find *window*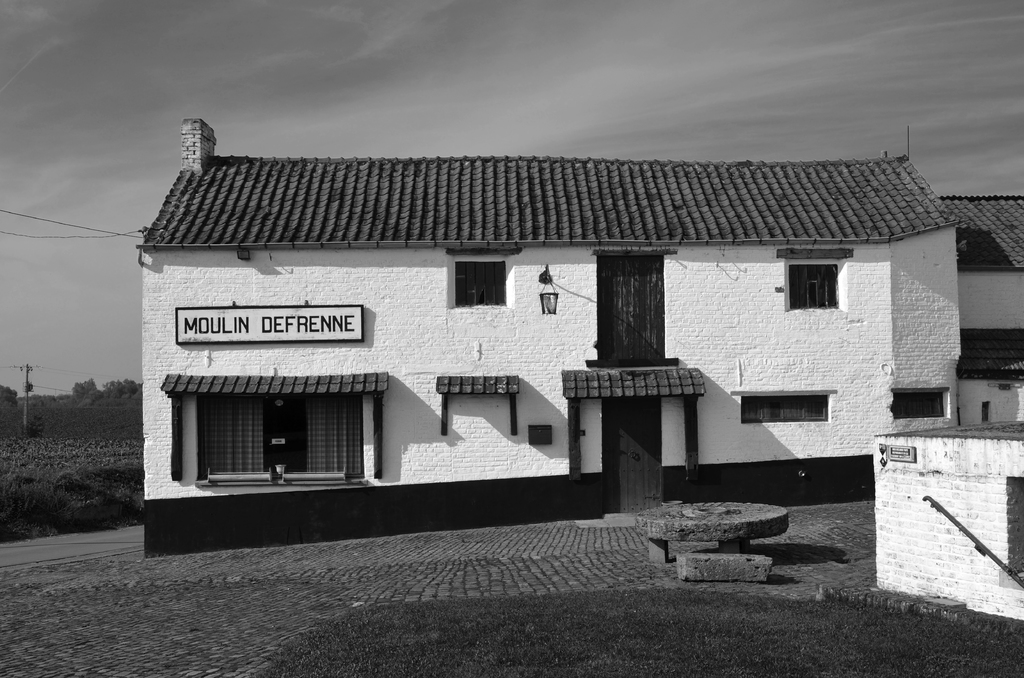
rect(741, 396, 824, 425)
